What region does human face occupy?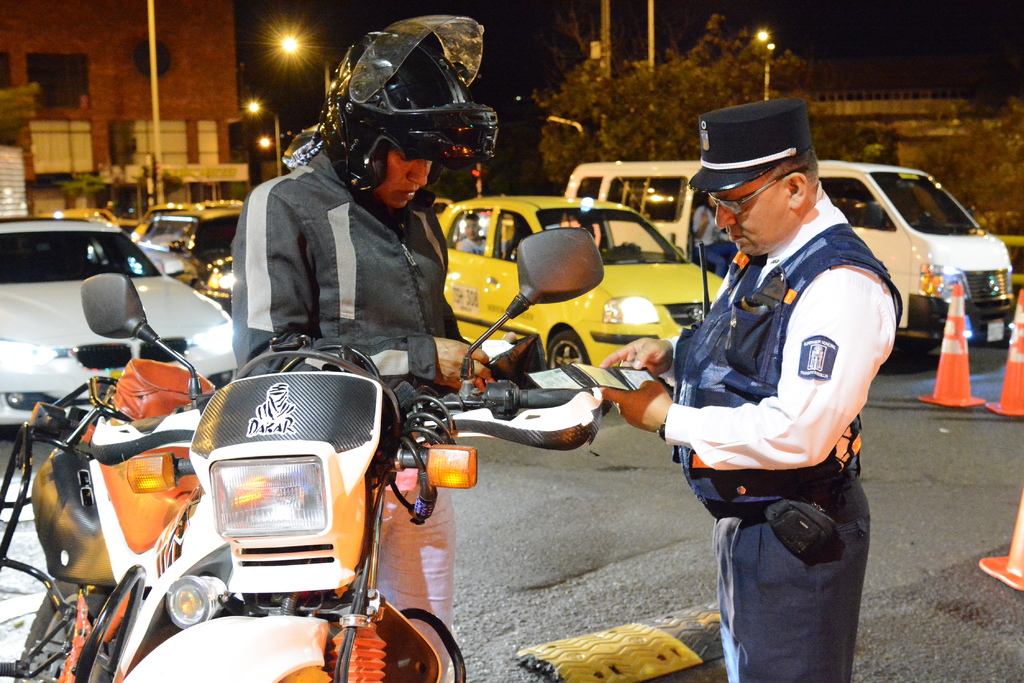
l=375, t=151, r=436, b=205.
